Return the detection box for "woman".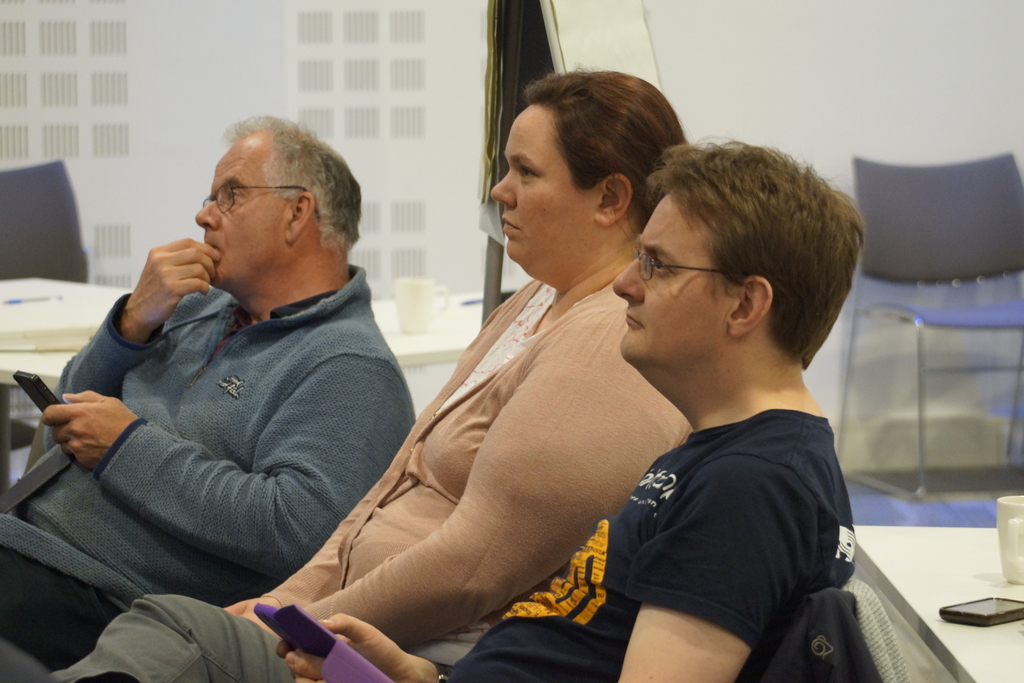
(left=332, top=83, right=724, bottom=682).
